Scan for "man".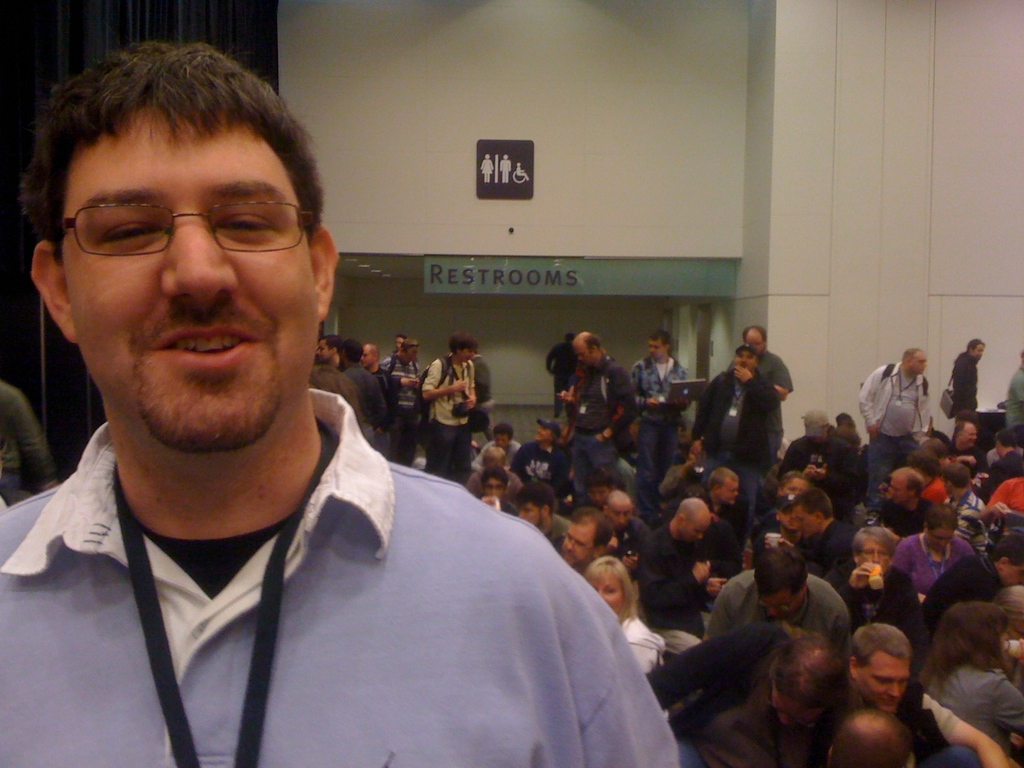
Scan result: 789/410/870/518.
